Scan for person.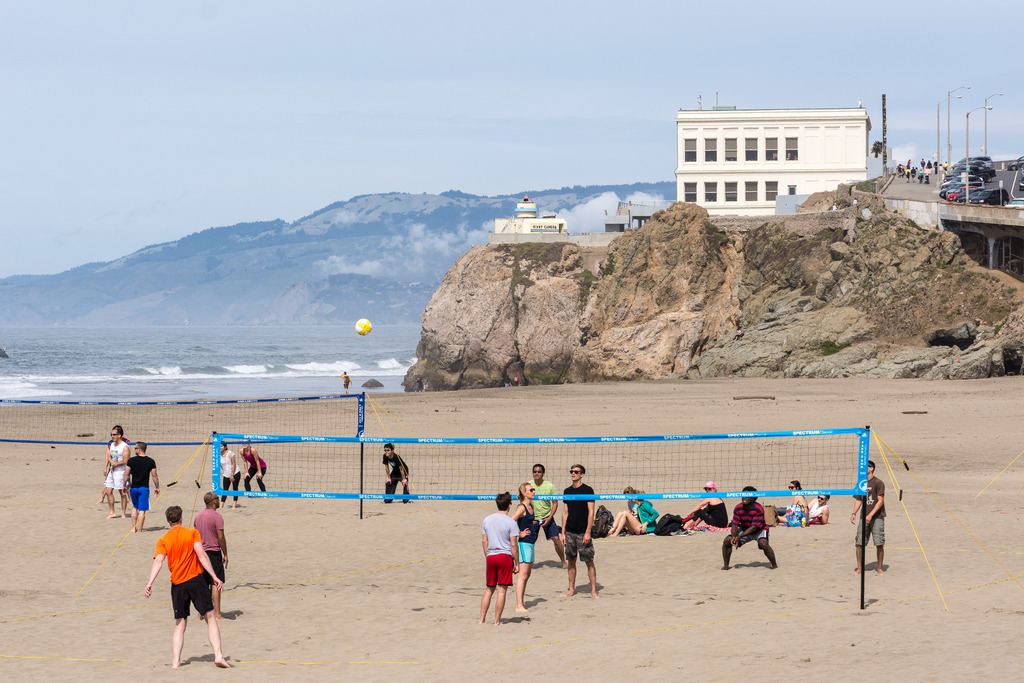
Scan result: 381, 441, 409, 504.
